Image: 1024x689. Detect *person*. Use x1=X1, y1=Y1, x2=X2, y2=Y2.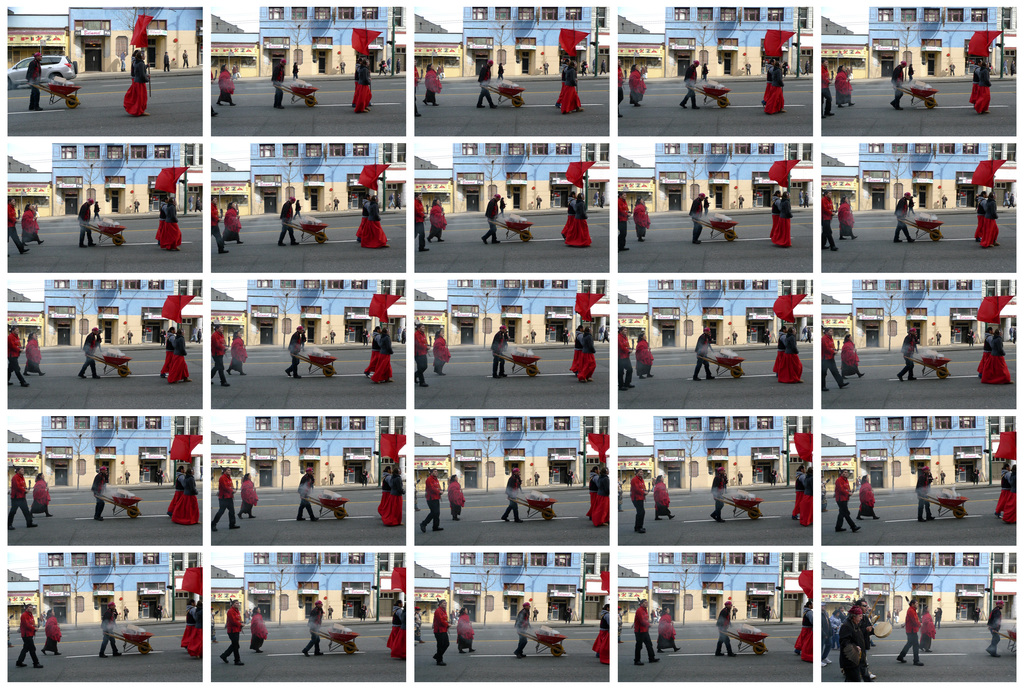
x1=563, y1=603, x2=572, y2=626.
